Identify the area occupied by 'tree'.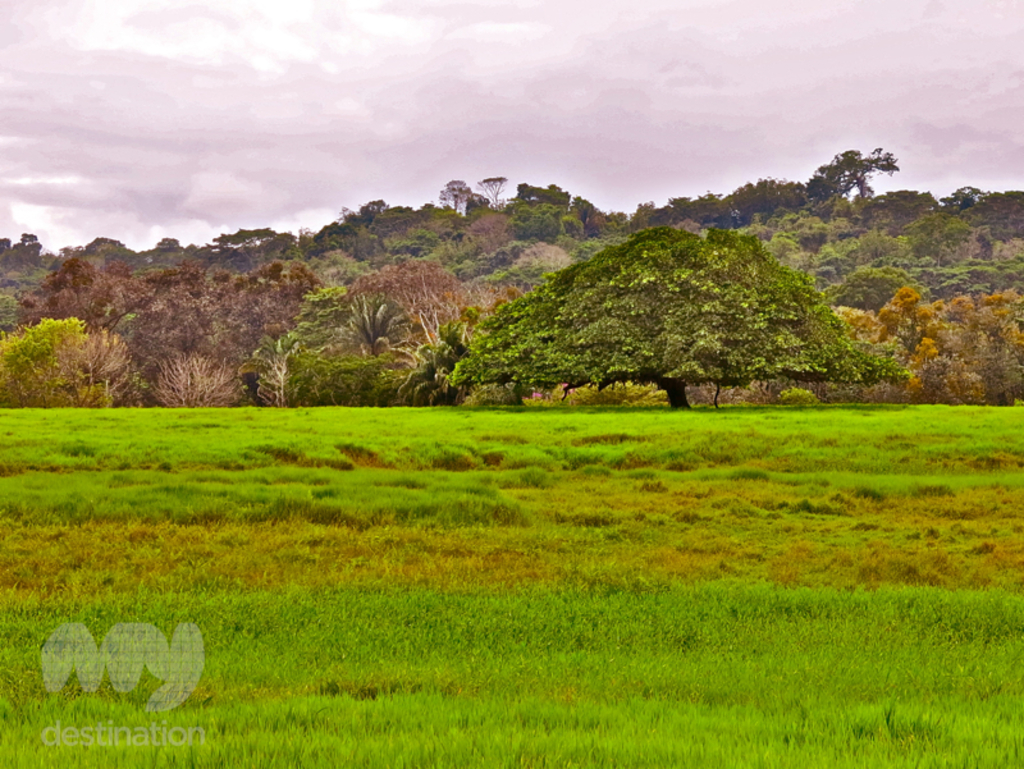
Area: left=159, top=235, right=205, bottom=264.
